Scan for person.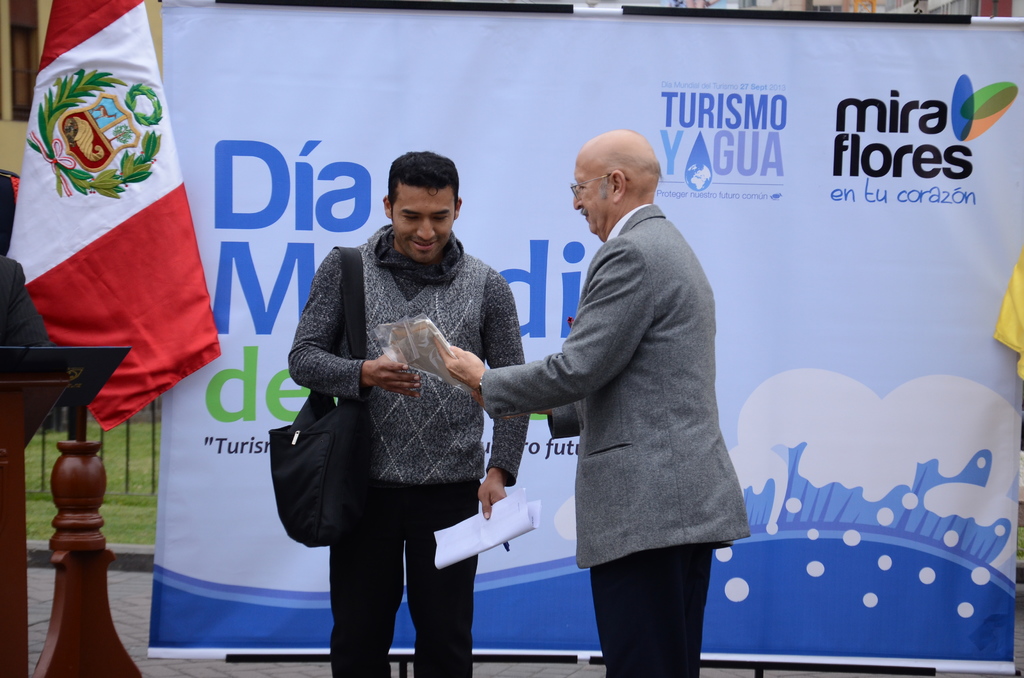
Scan result: left=433, top=123, right=753, bottom=677.
